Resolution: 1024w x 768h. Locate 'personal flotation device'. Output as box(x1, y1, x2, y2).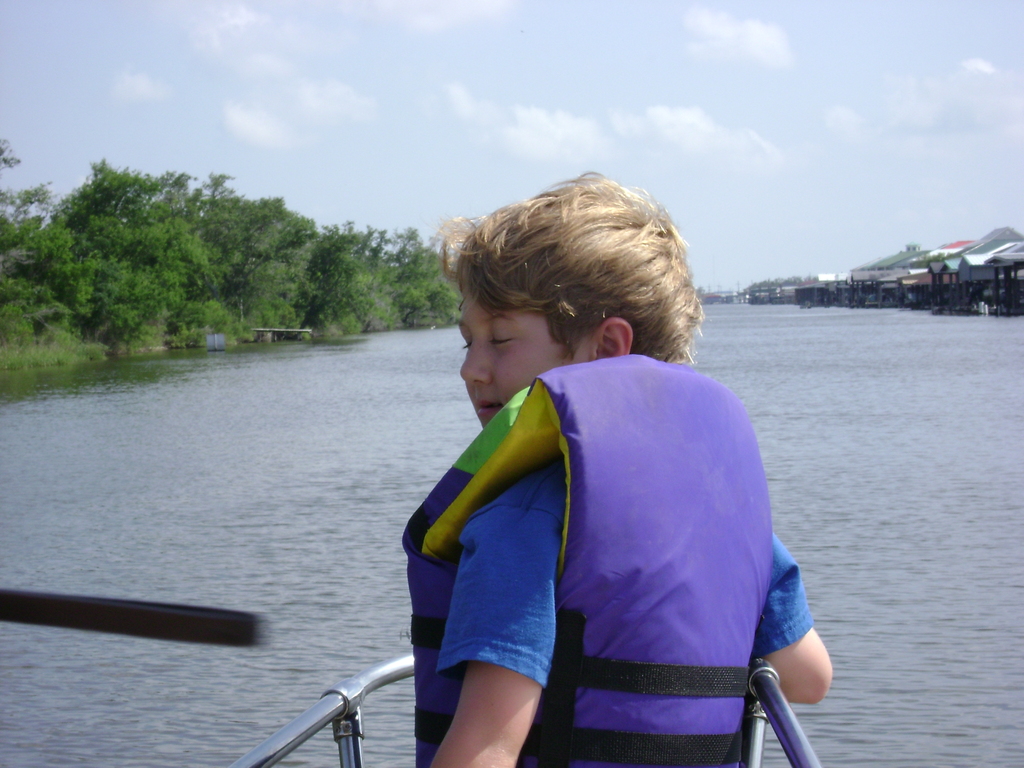
box(395, 348, 776, 767).
